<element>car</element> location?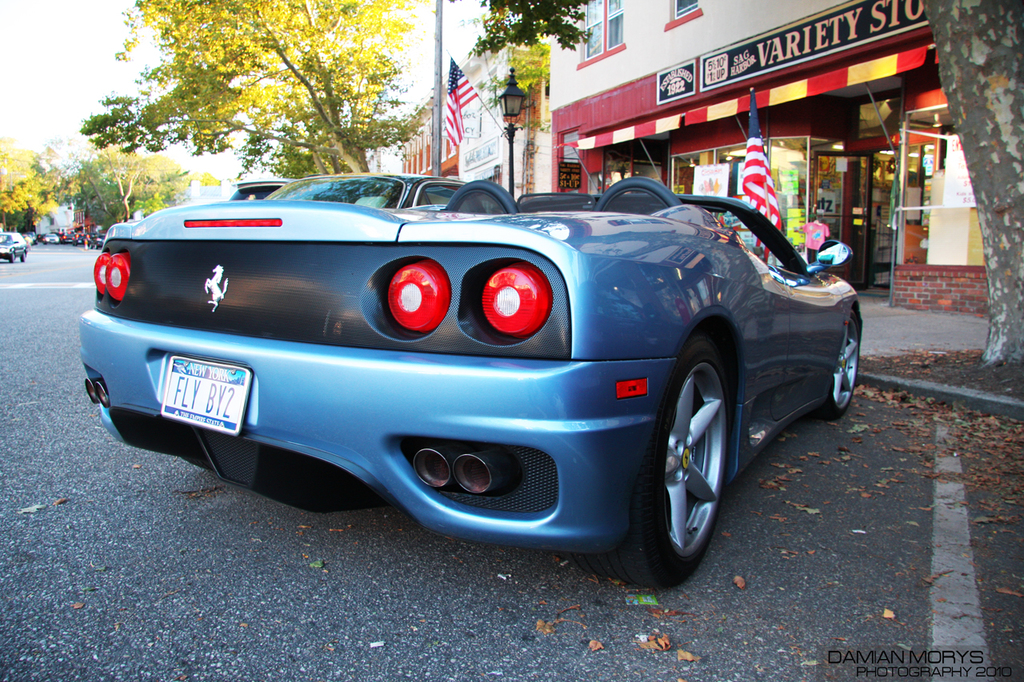
{"x1": 79, "y1": 164, "x2": 876, "y2": 570}
